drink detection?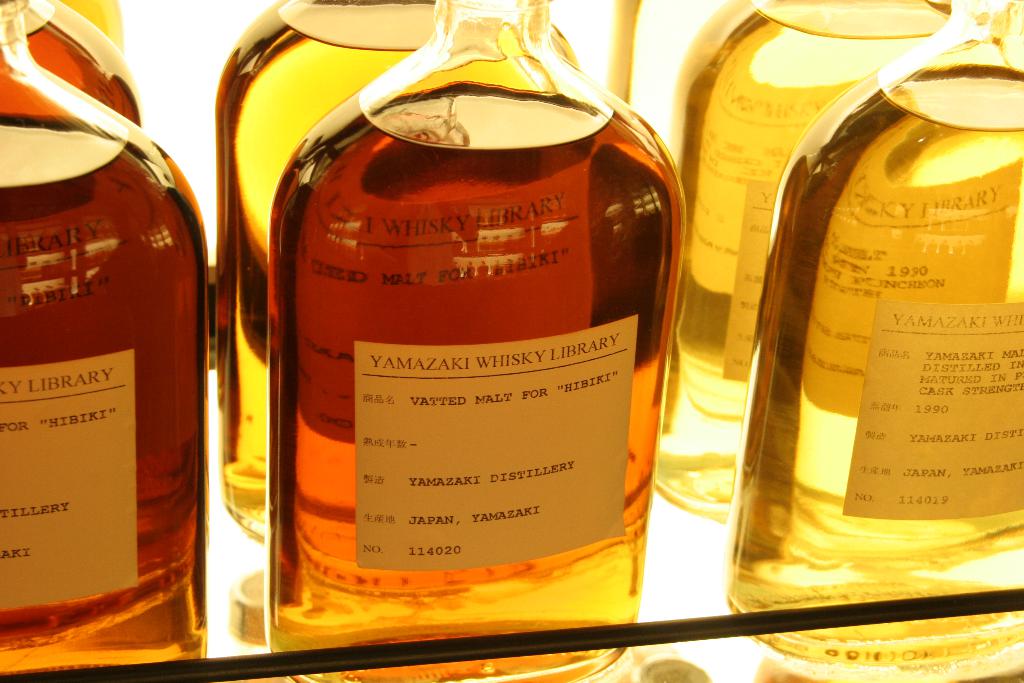
bbox=(216, 0, 440, 529)
